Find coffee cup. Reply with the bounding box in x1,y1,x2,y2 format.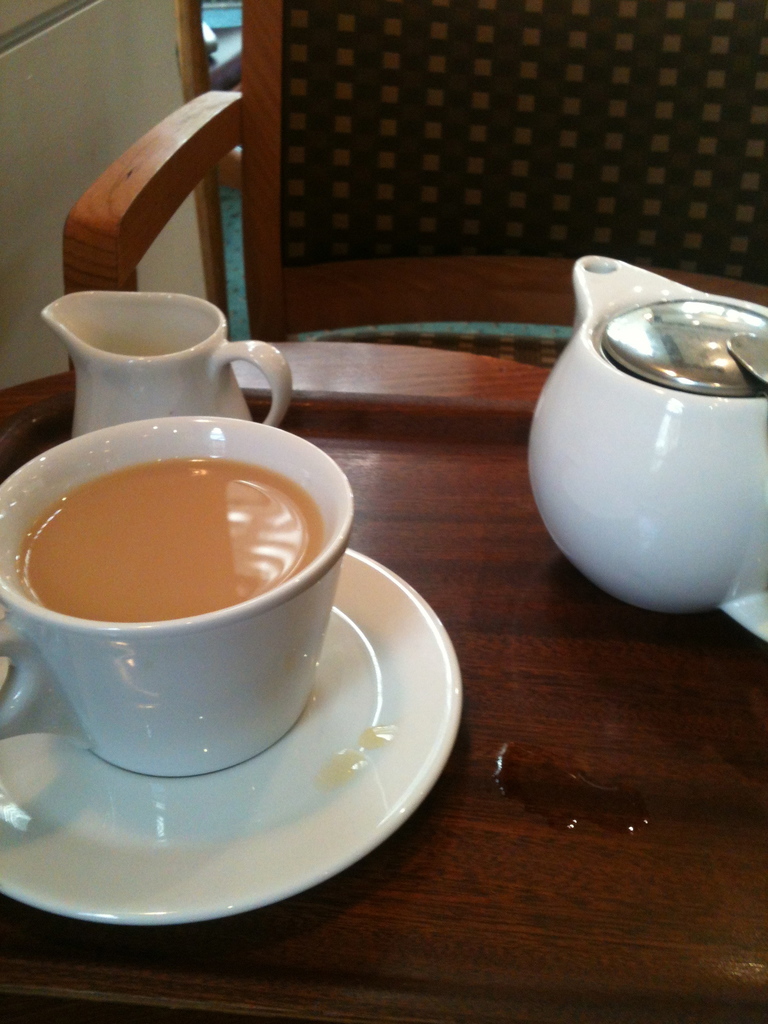
0,412,355,779.
